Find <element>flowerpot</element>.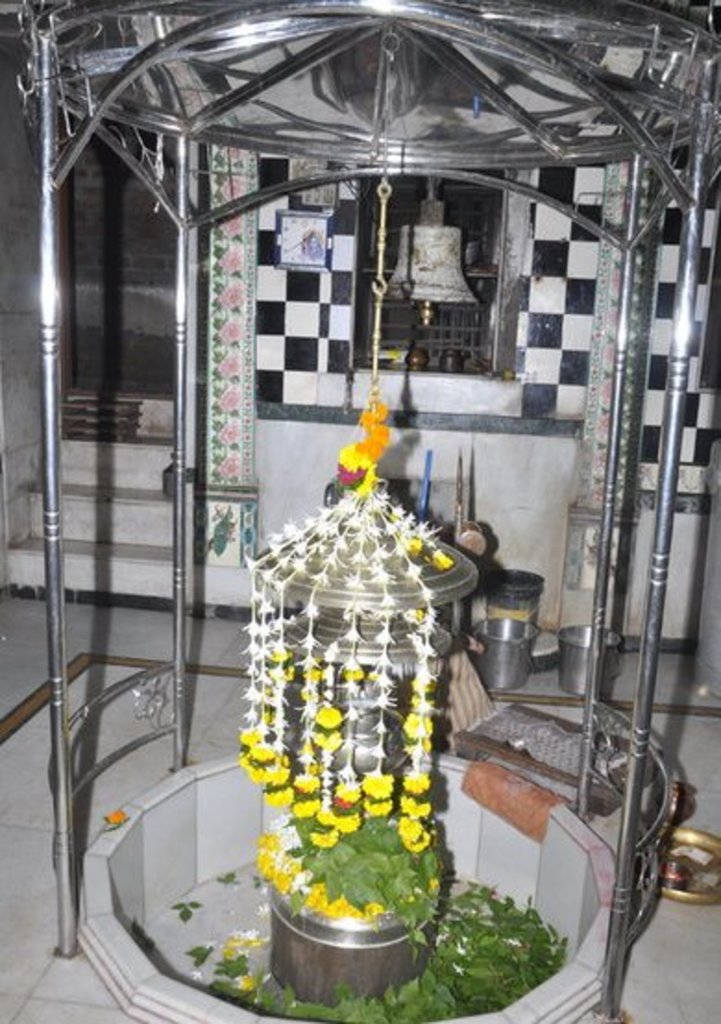
[257,798,479,989].
